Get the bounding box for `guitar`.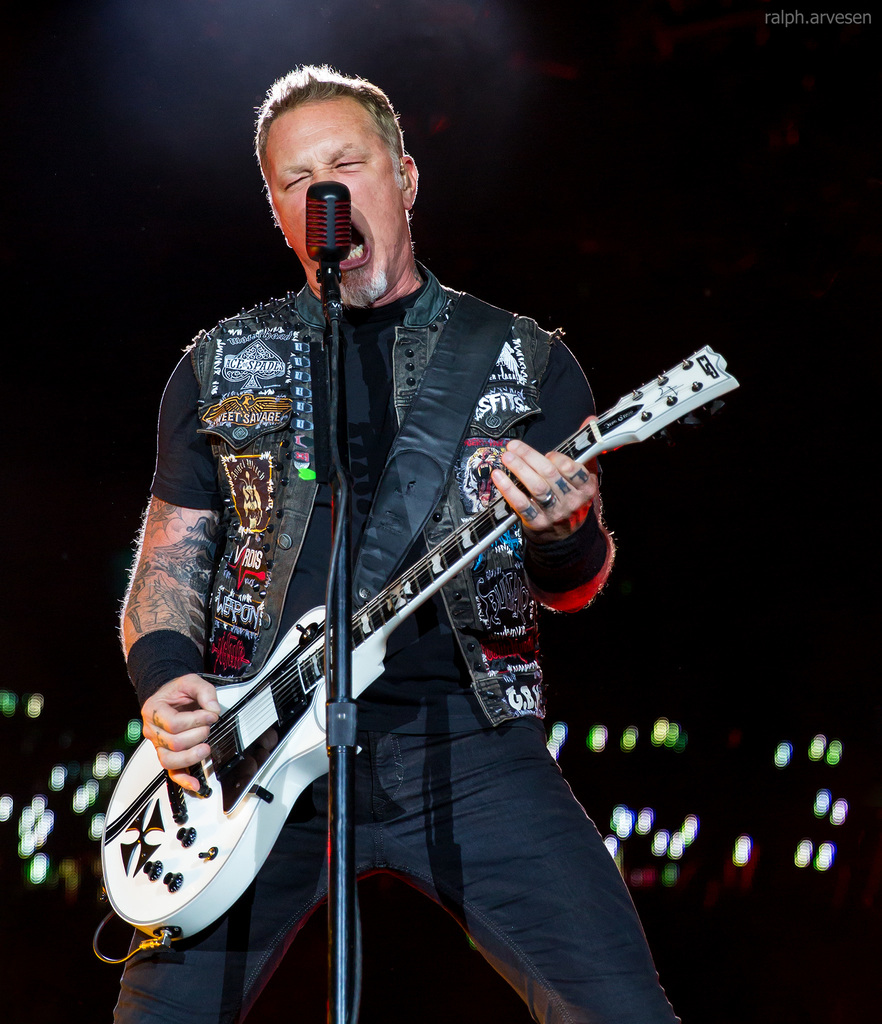
{"x1": 98, "y1": 342, "x2": 740, "y2": 943}.
